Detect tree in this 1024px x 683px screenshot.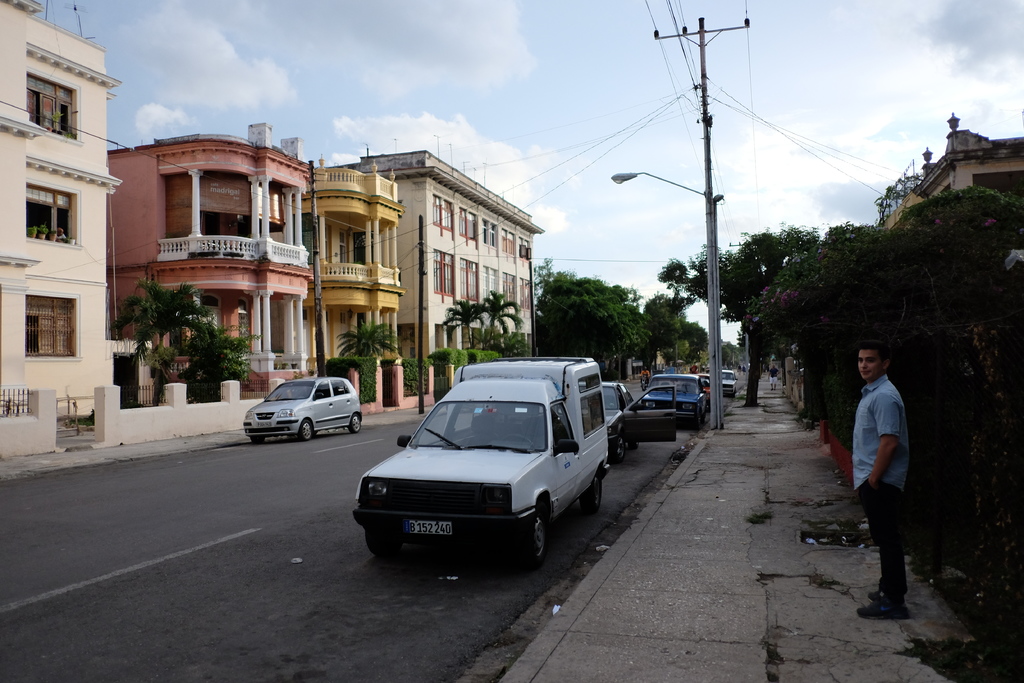
Detection: 473:288:531:360.
